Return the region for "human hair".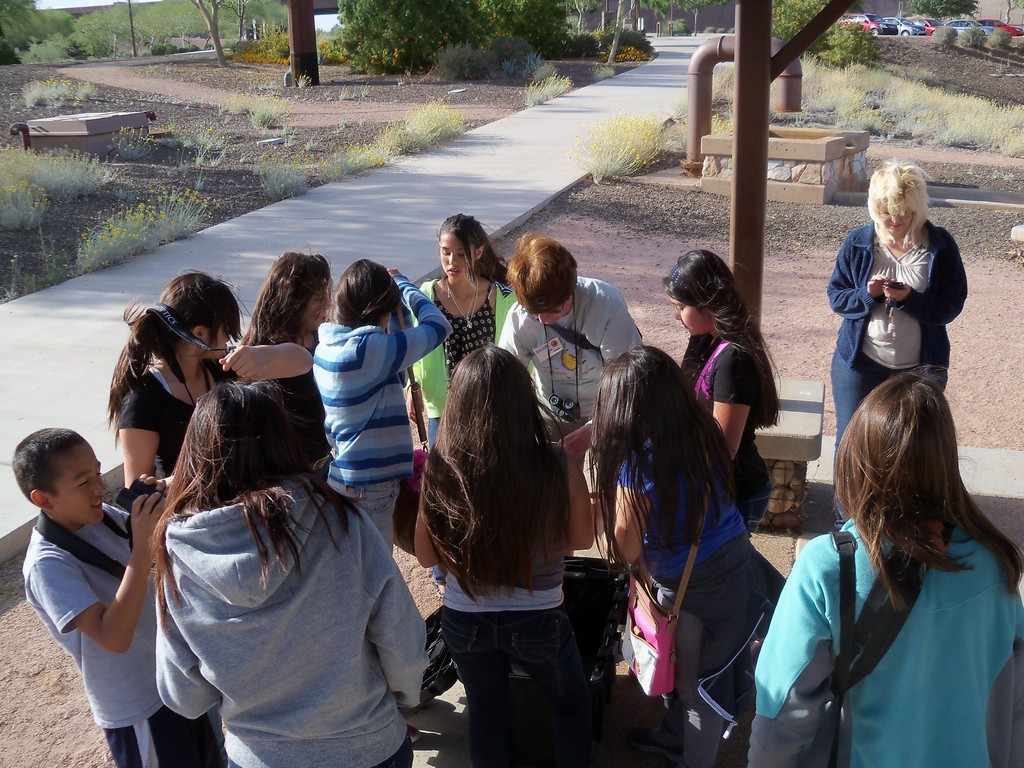
left=866, top=156, right=933, bottom=247.
